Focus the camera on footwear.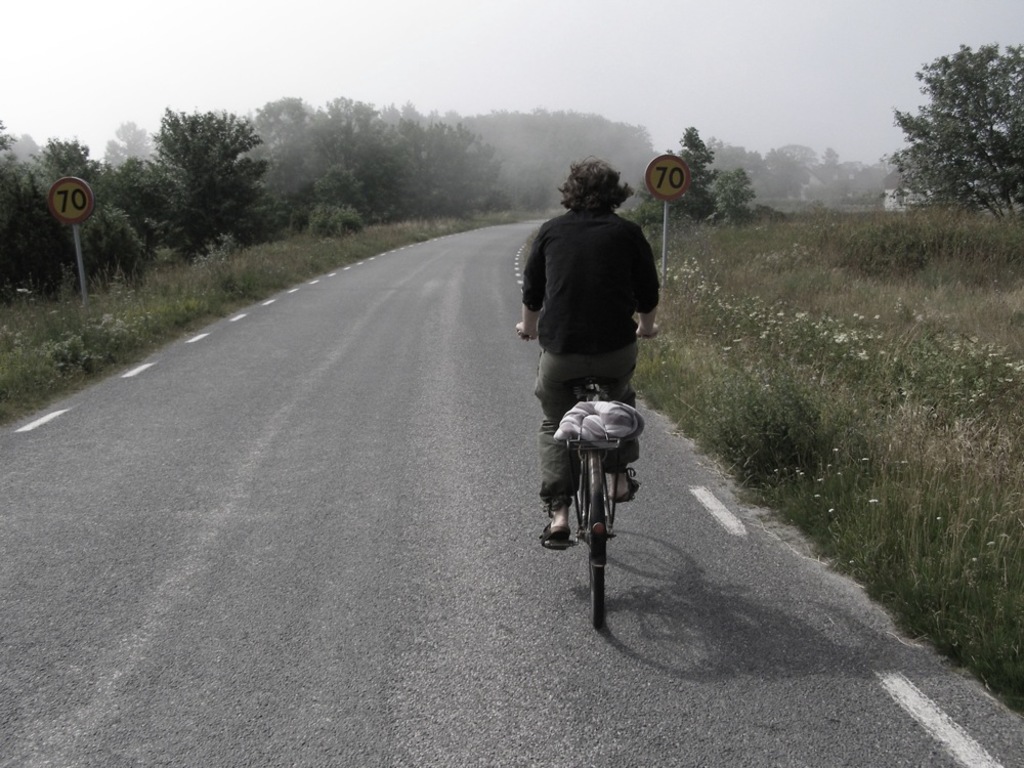
Focus region: box(611, 476, 641, 504).
